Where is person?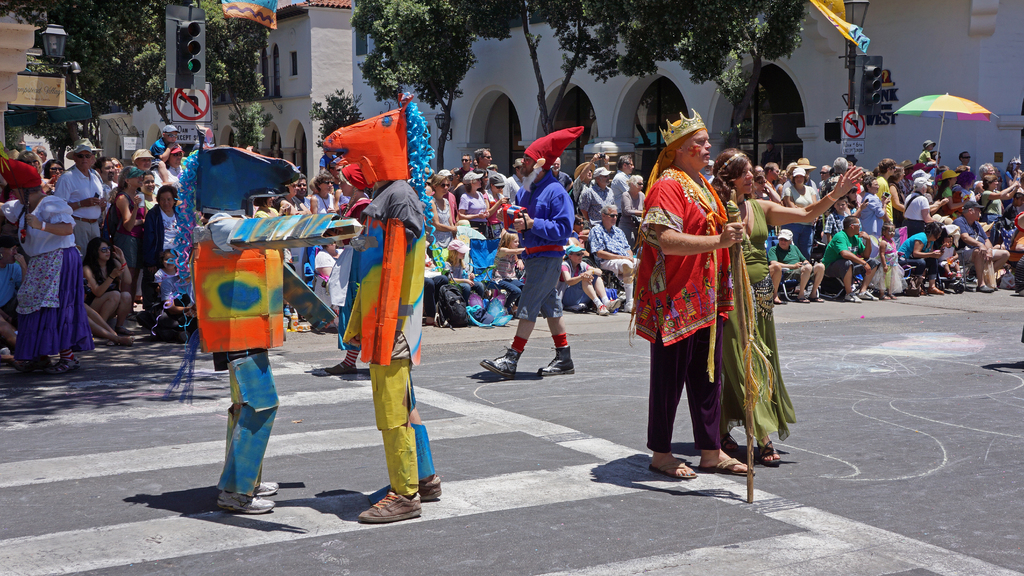
{"x1": 899, "y1": 218, "x2": 941, "y2": 298}.
